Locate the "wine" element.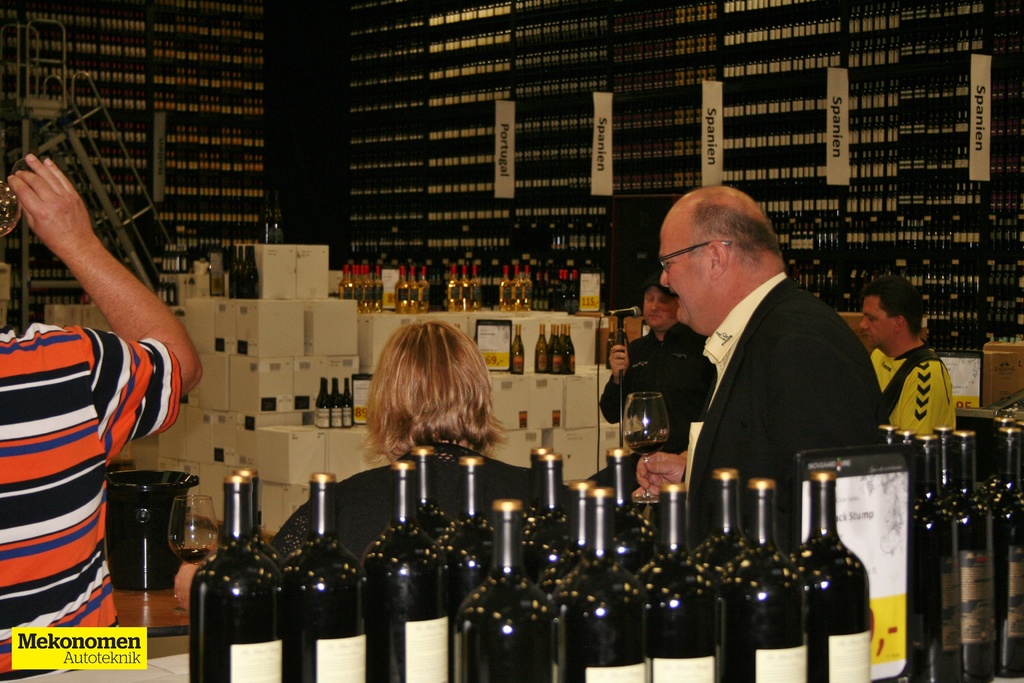
Element bbox: box=[630, 440, 664, 455].
